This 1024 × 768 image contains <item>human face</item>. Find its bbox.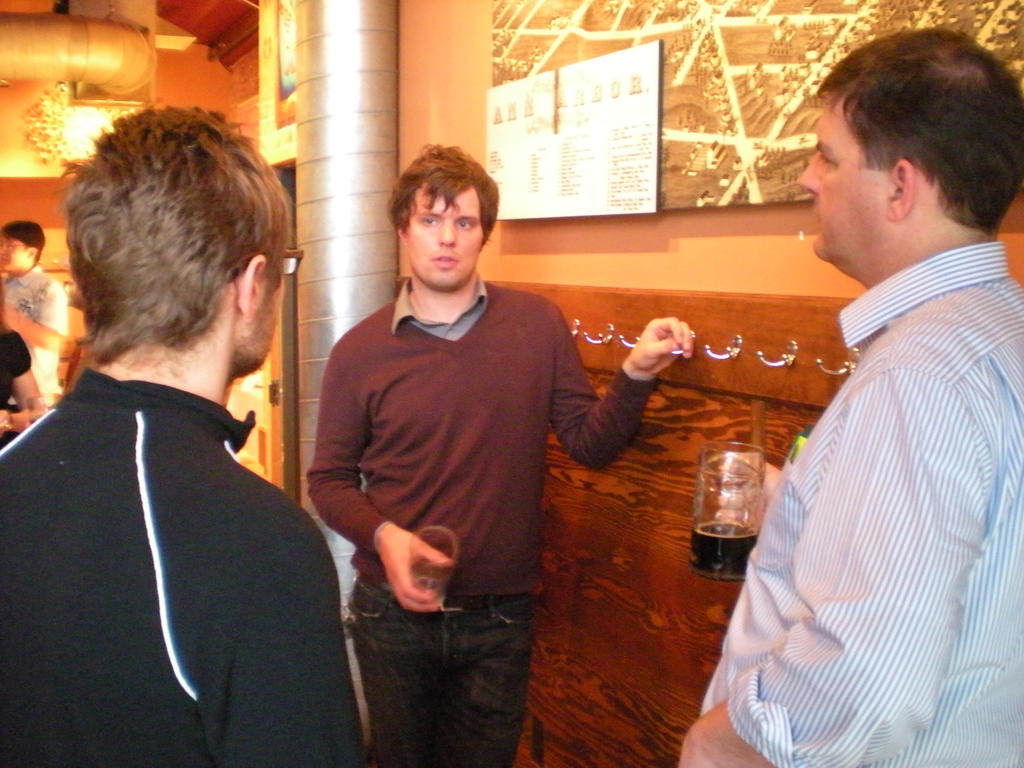
pyautogui.locateOnScreen(408, 182, 485, 292).
